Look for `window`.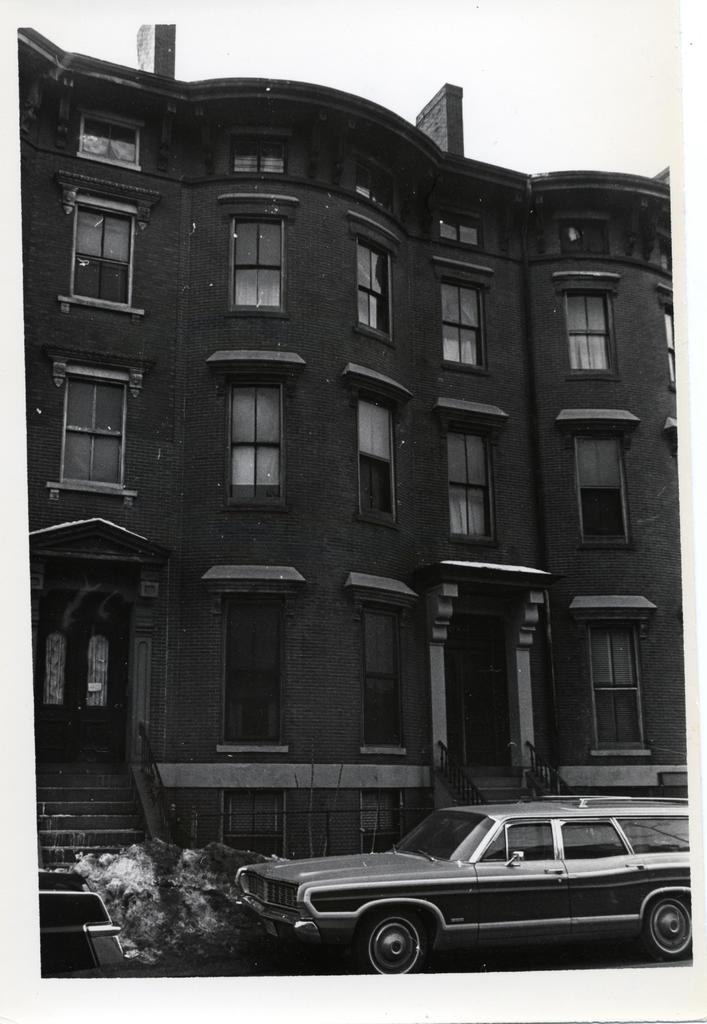
Found: Rect(658, 406, 683, 479).
